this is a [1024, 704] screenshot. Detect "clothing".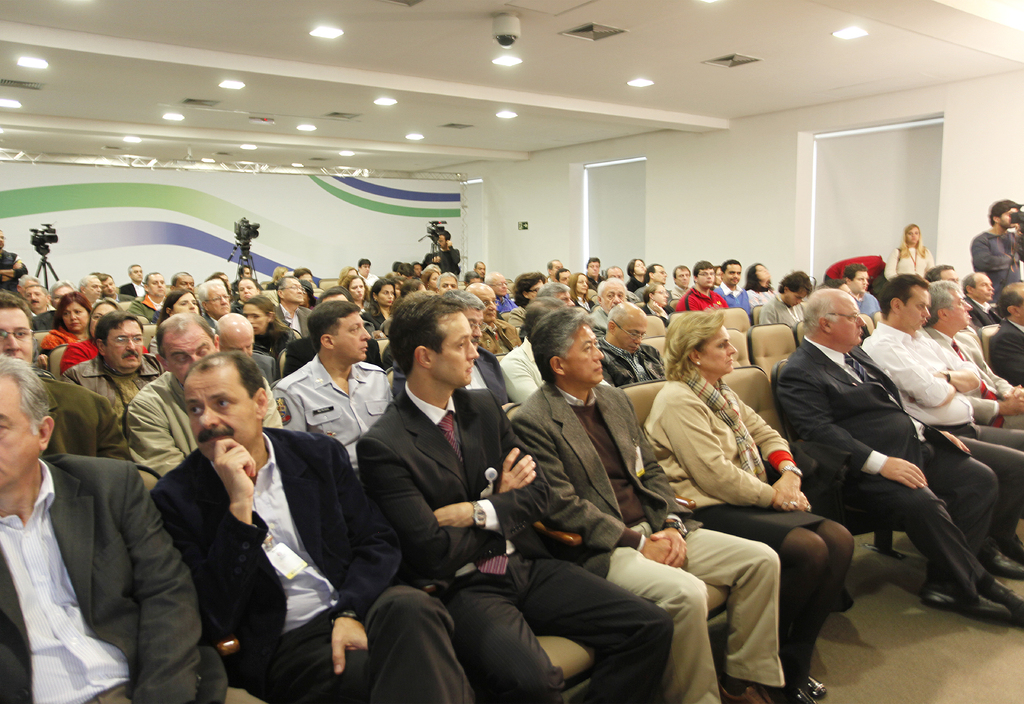
pyautogui.locateOnScreen(118, 295, 157, 332).
